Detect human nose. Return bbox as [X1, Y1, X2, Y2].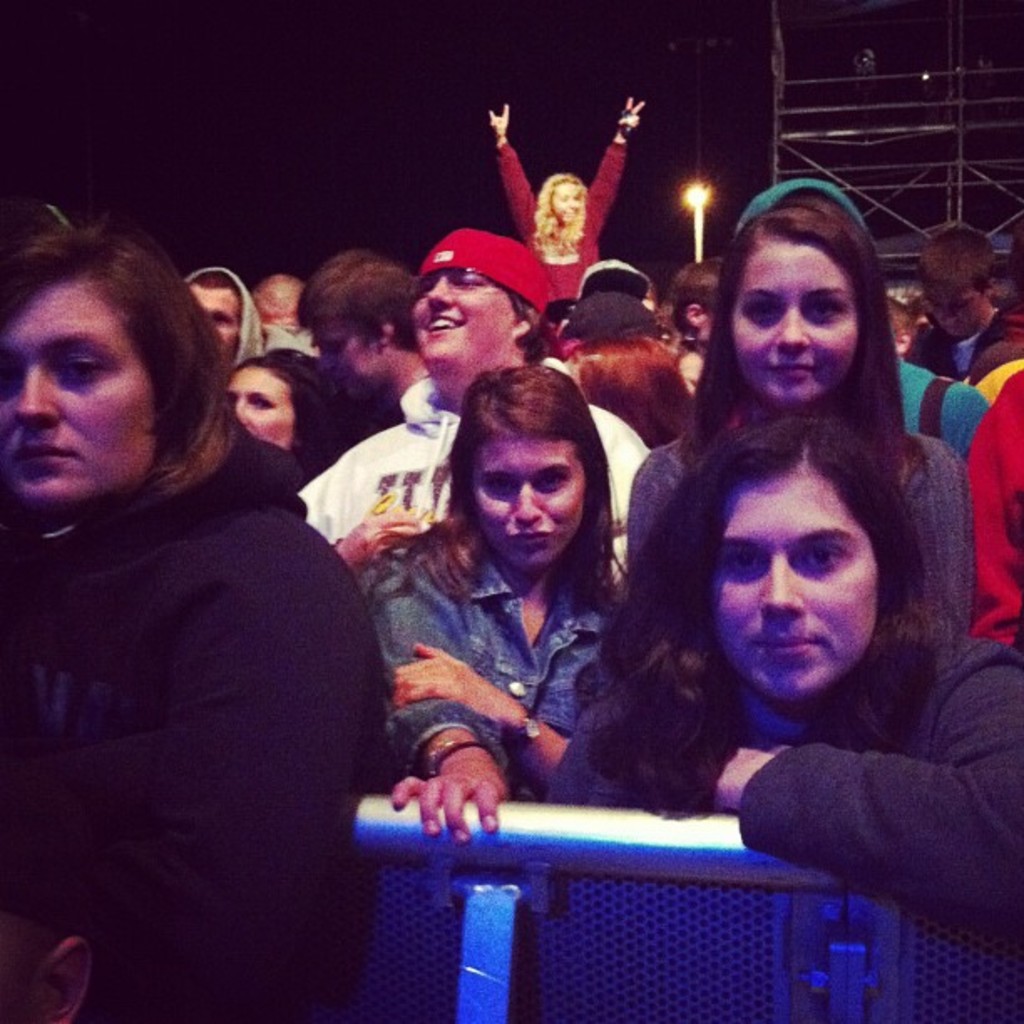
[566, 196, 581, 211].
